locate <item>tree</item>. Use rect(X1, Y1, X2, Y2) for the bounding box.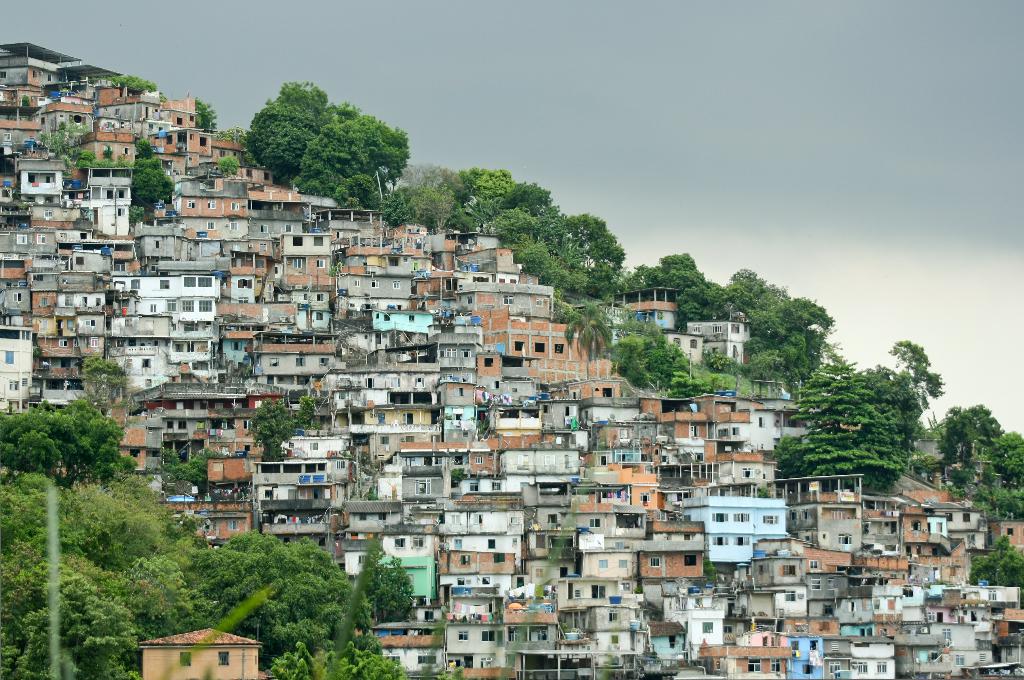
rect(988, 431, 1023, 487).
